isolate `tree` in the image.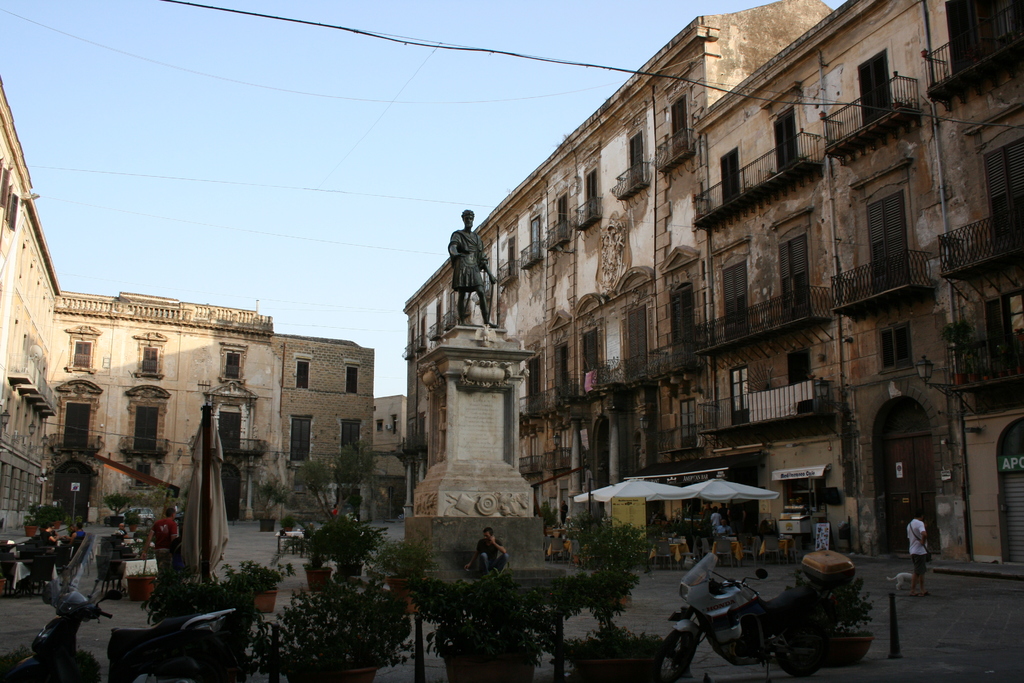
Isolated region: (400, 567, 671, 682).
